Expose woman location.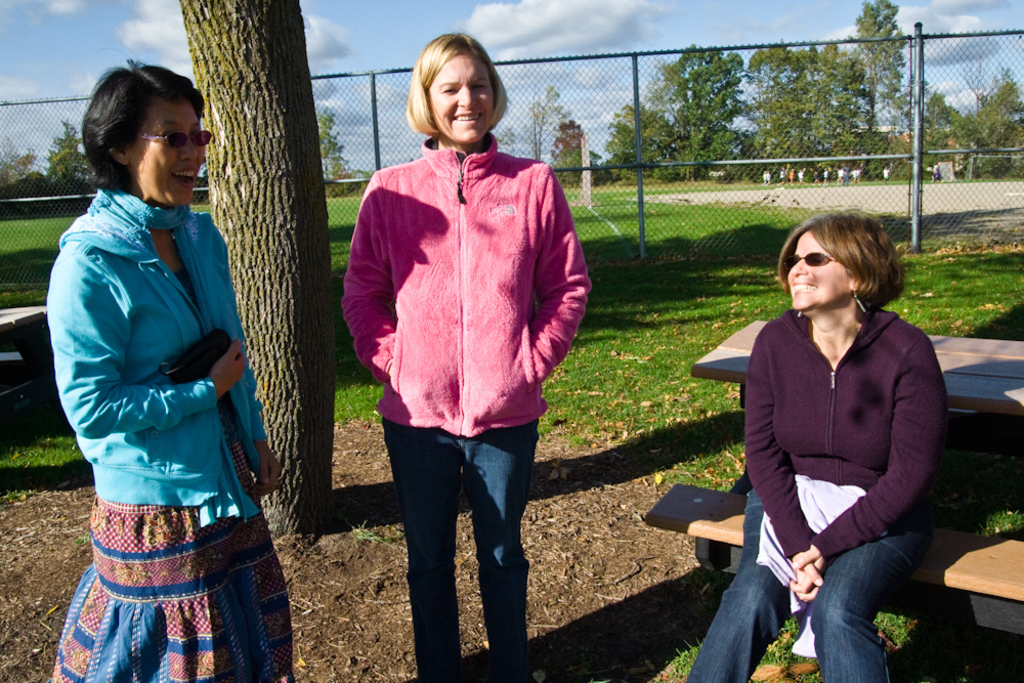
Exposed at 710/199/940/670.
